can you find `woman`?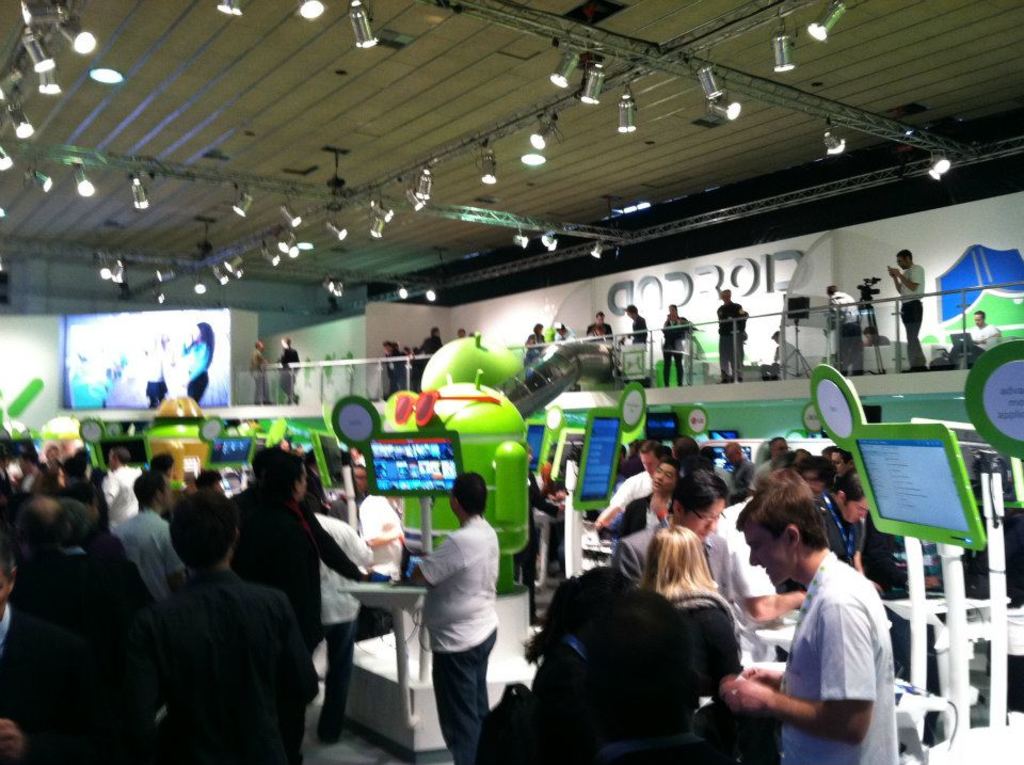
Yes, bounding box: 640 525 748 692.
